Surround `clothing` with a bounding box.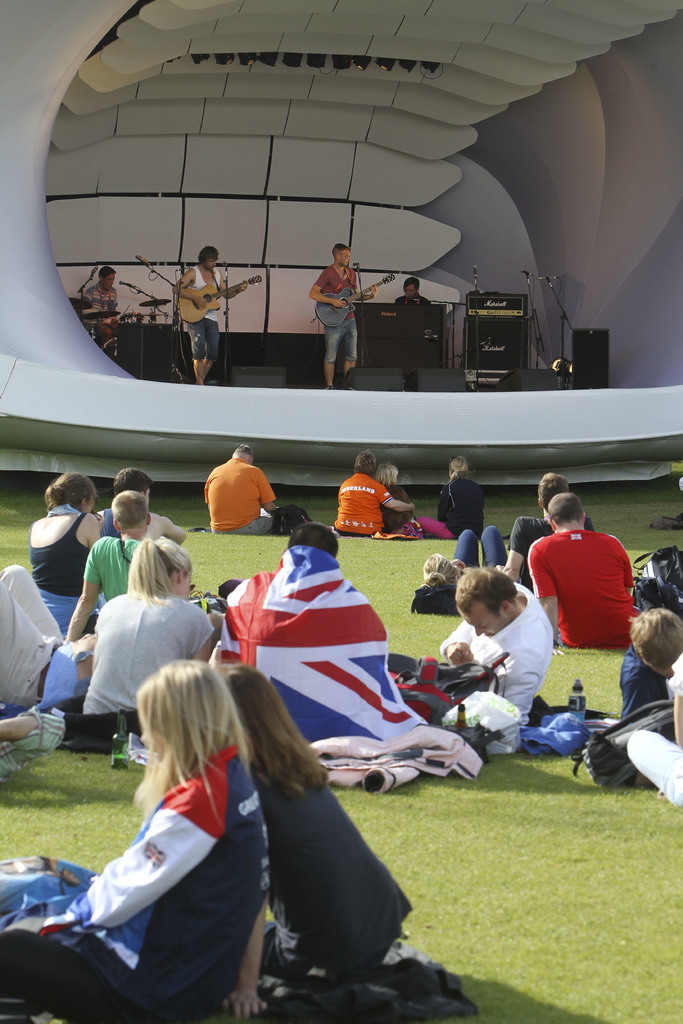
select_region(106, 518, 176, 543).
